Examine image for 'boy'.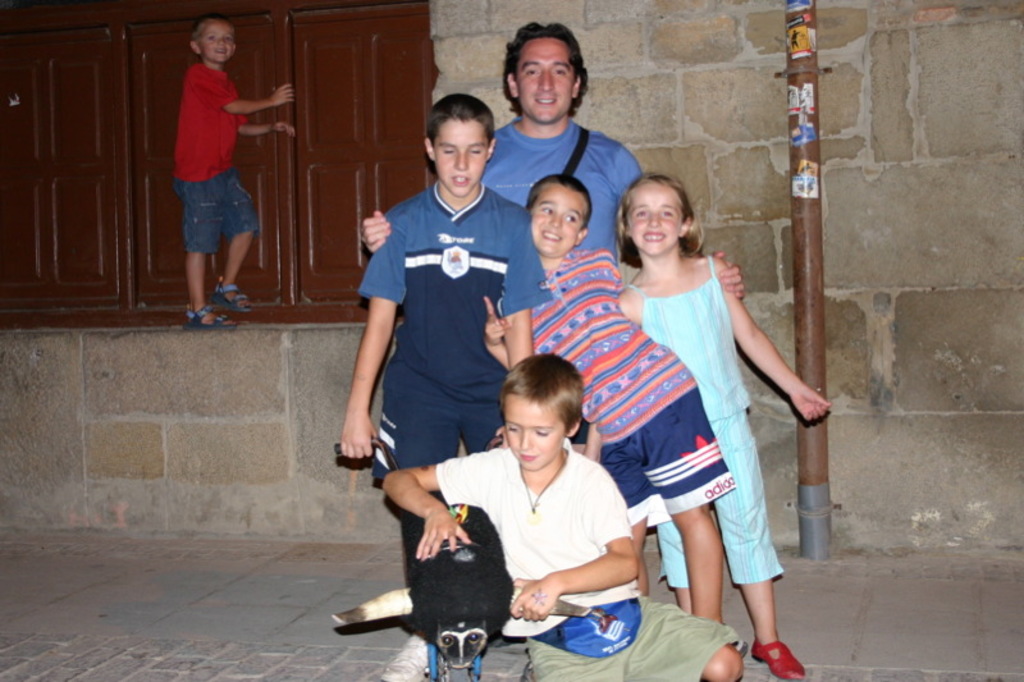
Examination result: 147, 6, 270, 334.
